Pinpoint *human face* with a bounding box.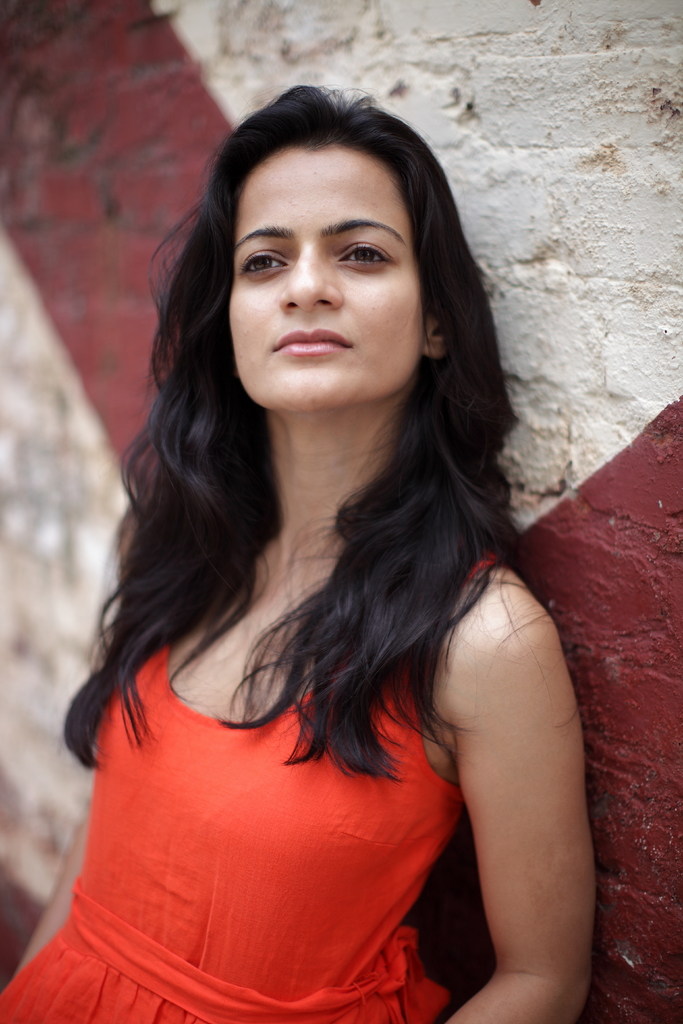
x1=232 y1=145 x2=421 y2=400.
